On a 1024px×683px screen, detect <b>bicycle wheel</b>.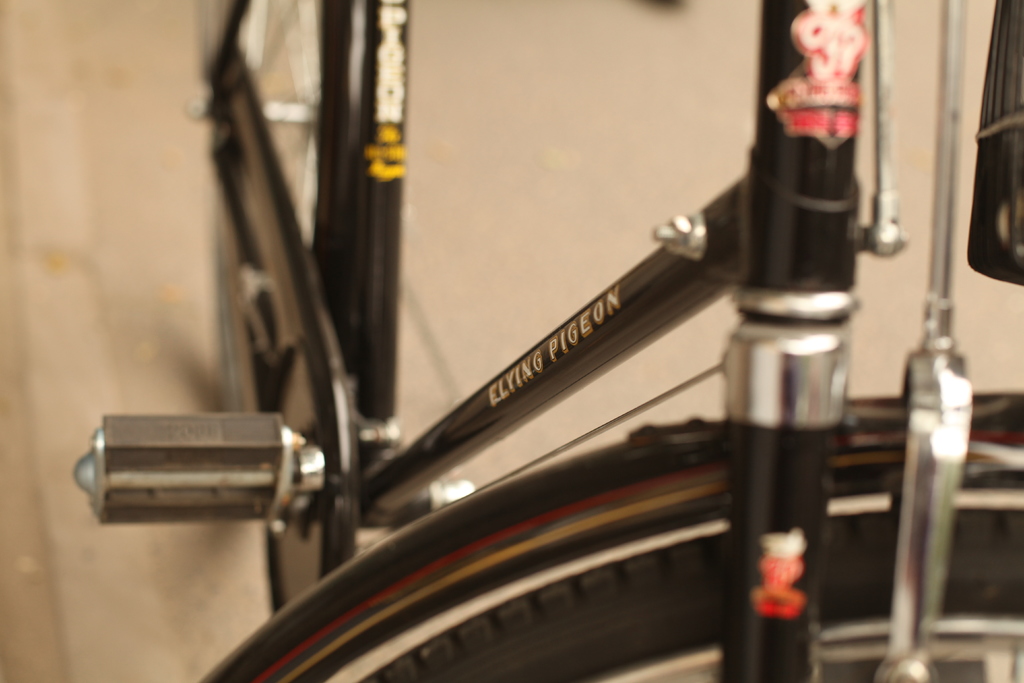
[left=196, top=0, right=334, bottom=439].
